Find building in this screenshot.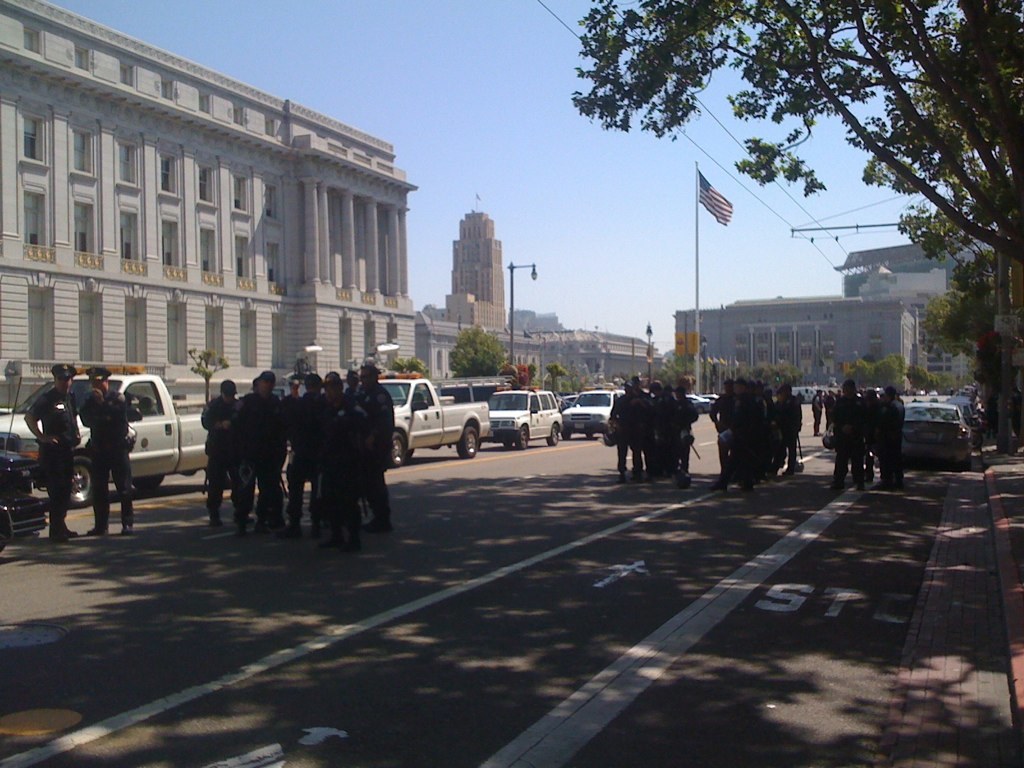
The bounding box for building is crop(0, 0, 420, 407).
